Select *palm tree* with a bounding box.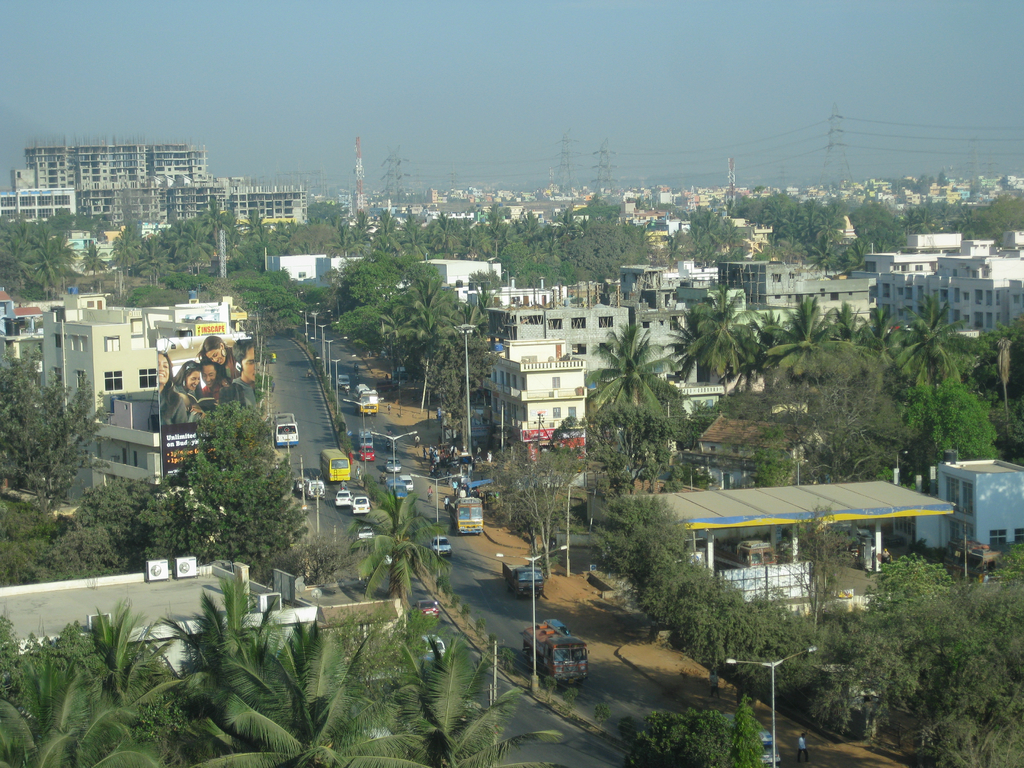
15:664:159:767.
